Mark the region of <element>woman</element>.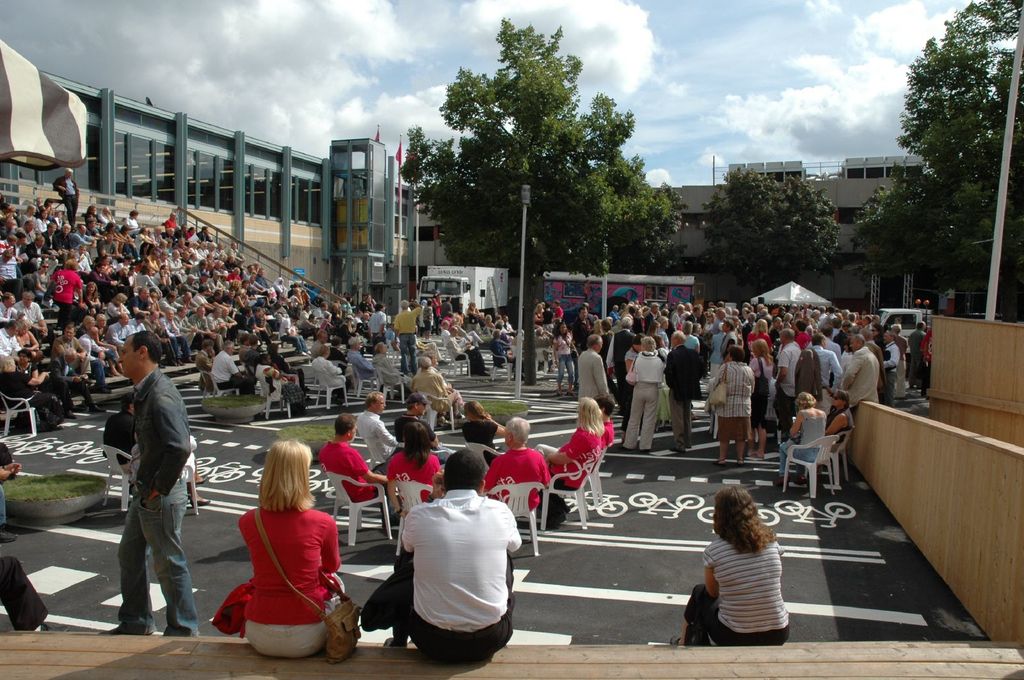
Region: 19:316:38:350.
